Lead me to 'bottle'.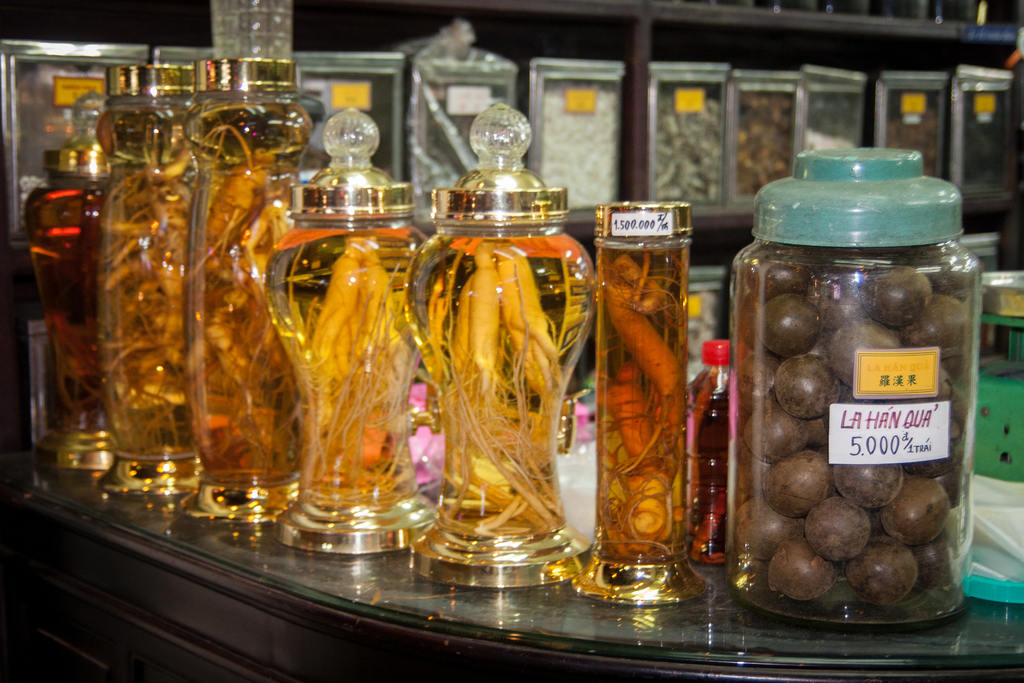
Lead to [x1=739, y1=123, x2=976, y2=655].
